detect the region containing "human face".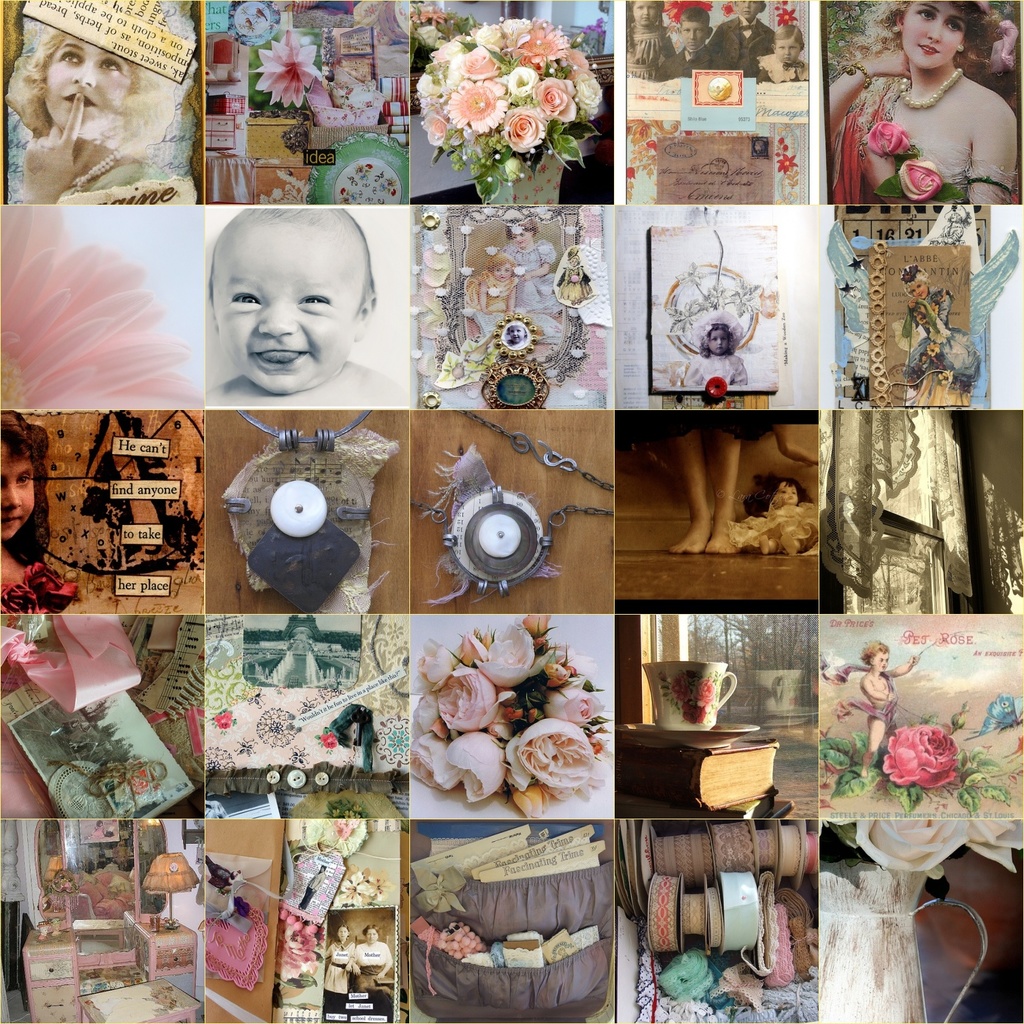
[x1=734, y1=0, x2=760, y2=21].
